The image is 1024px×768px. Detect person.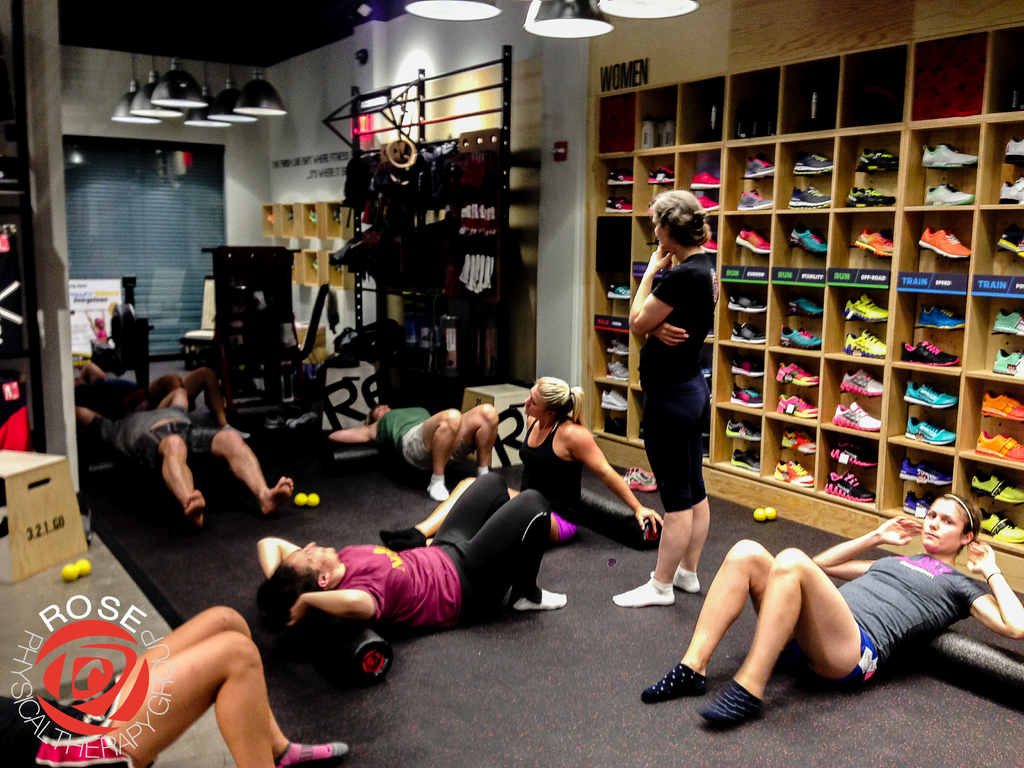
Detection: 91,319,112,342.
